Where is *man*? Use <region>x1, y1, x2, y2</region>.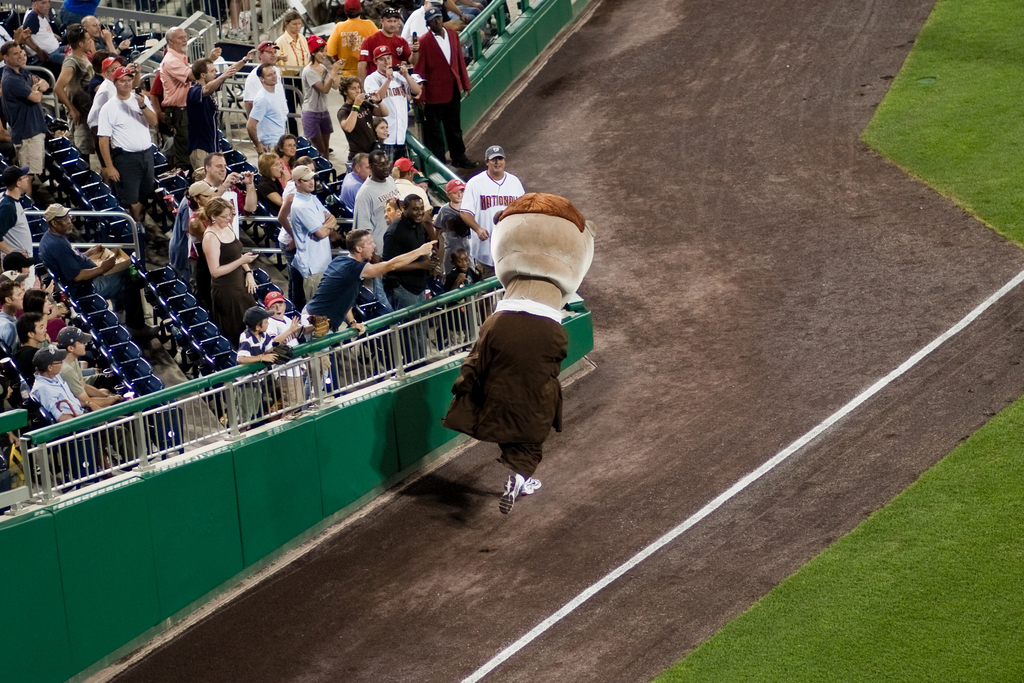
<region>299, 226, 440, 396</region>.
